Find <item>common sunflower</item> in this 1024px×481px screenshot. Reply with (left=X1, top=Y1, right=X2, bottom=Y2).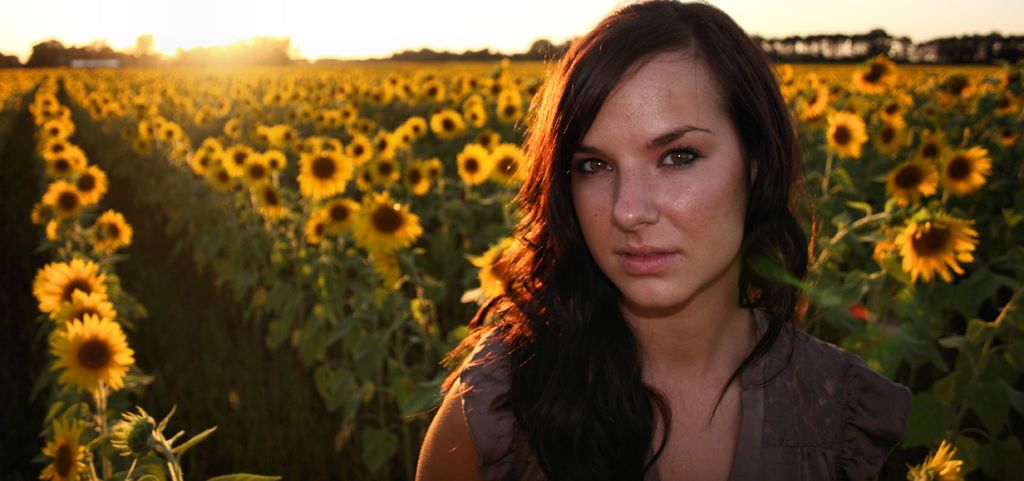
(left=48, top=149, right=81, bottom=185).
